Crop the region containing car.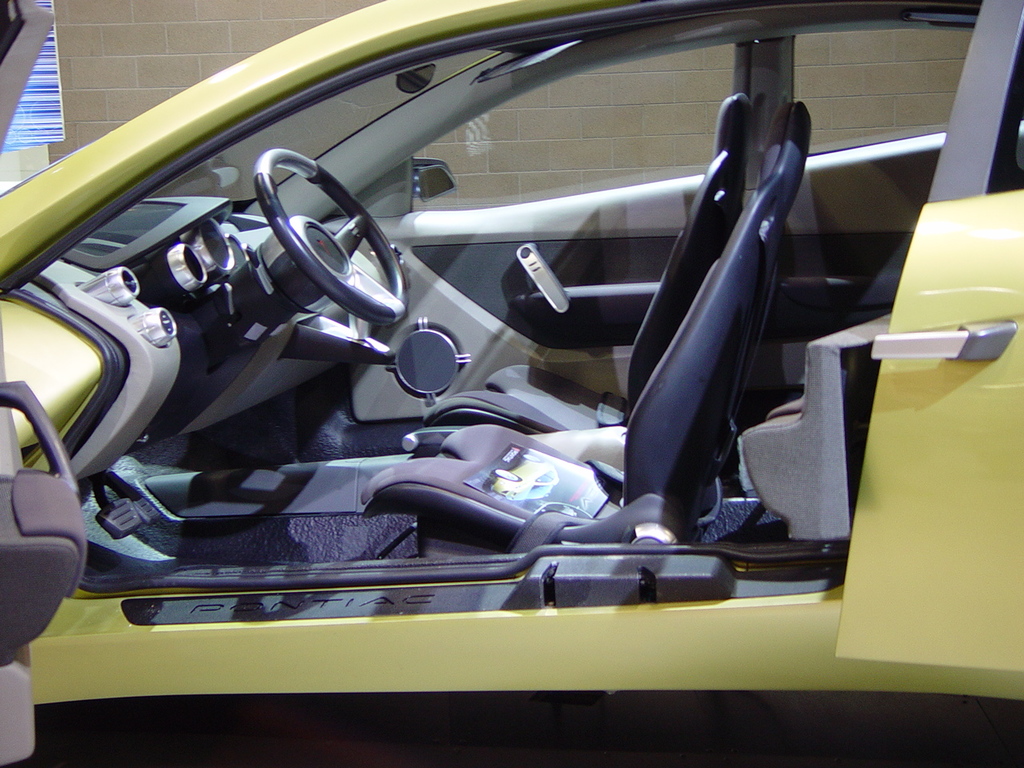
Crop region: bbox=(0, 0, 1023, 767).
